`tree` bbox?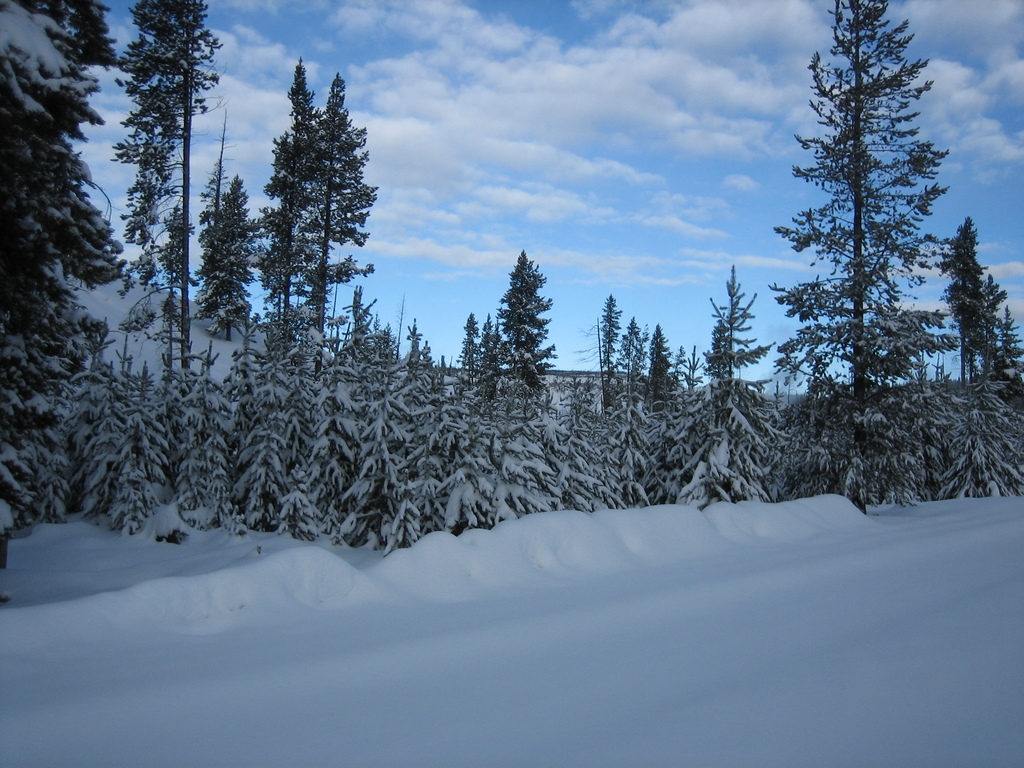
473 315 520 431
